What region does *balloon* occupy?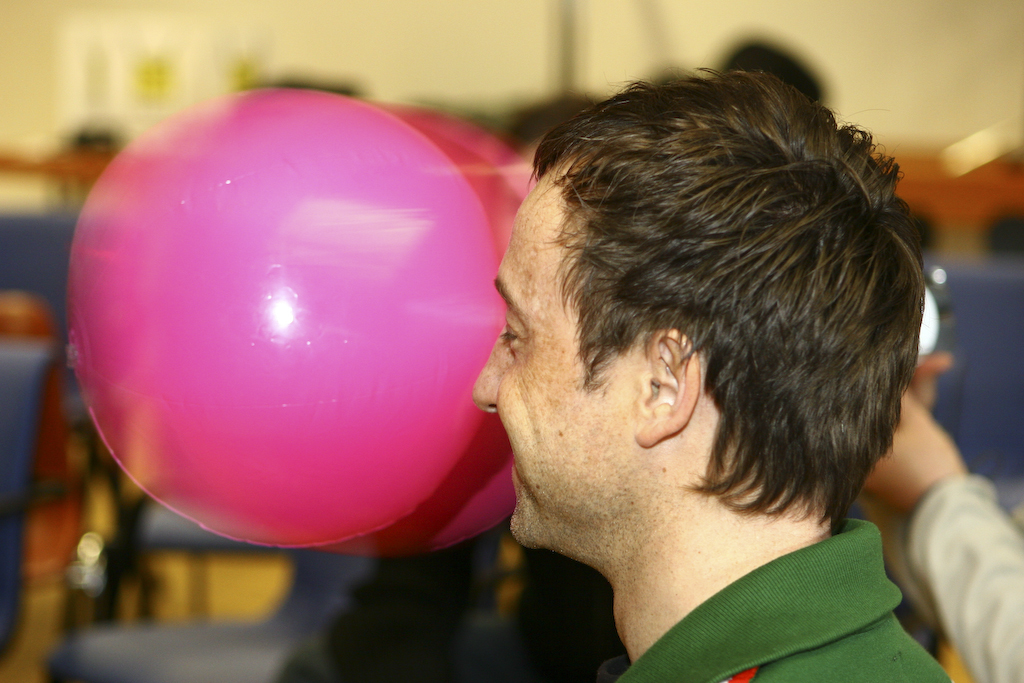
65 88 506 552.
